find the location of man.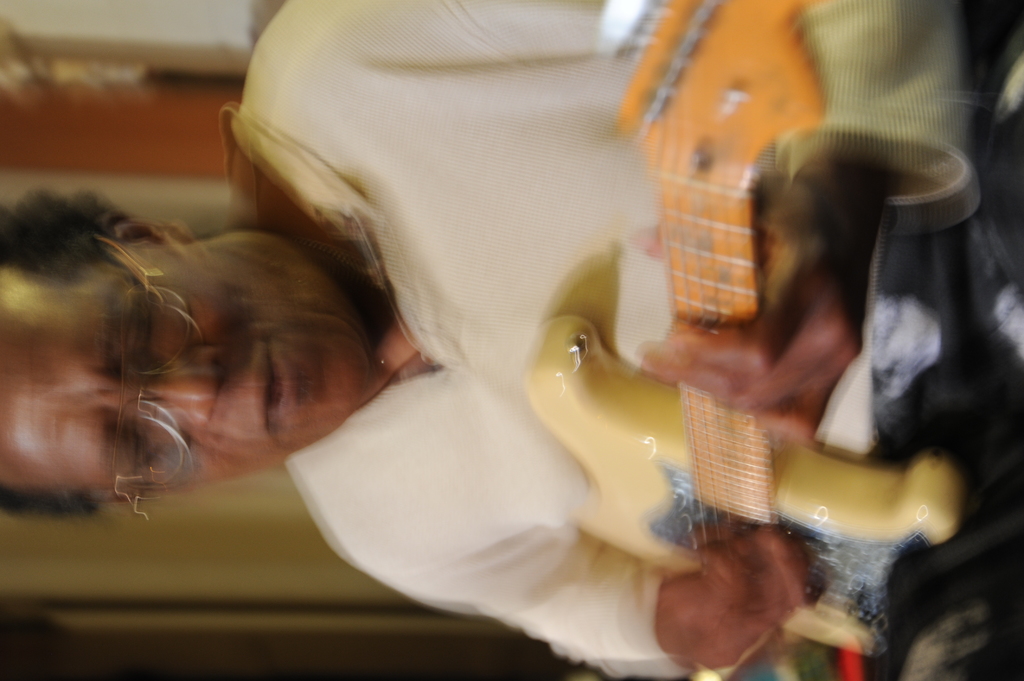
Location: 0/0/1023/680.
